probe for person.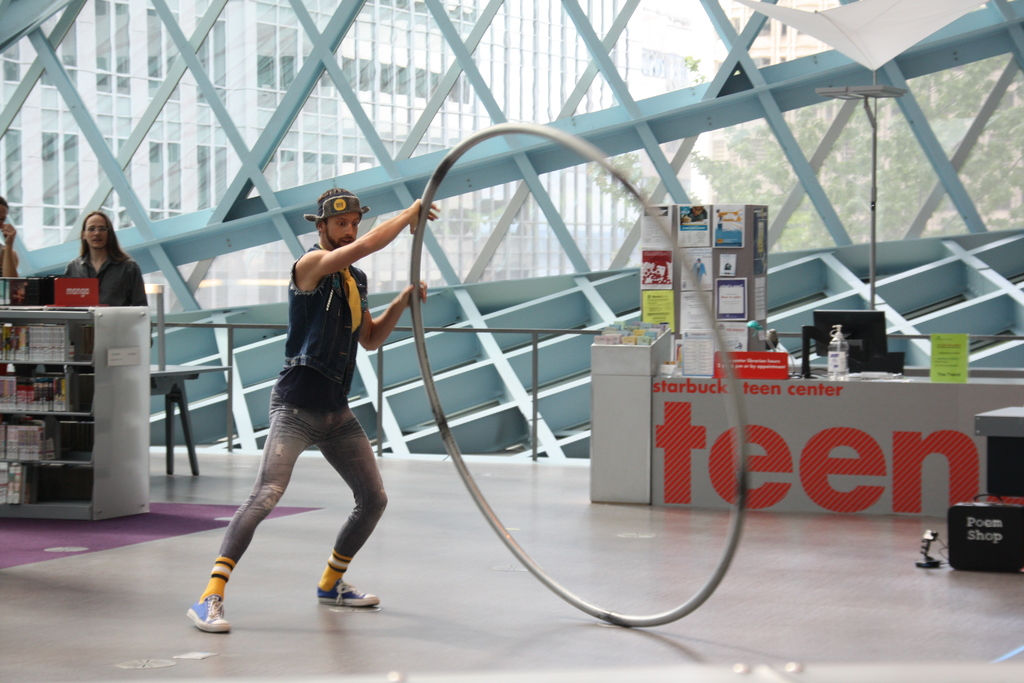
Probe result: x1=186 y1=183 x2=442 y2=635.
